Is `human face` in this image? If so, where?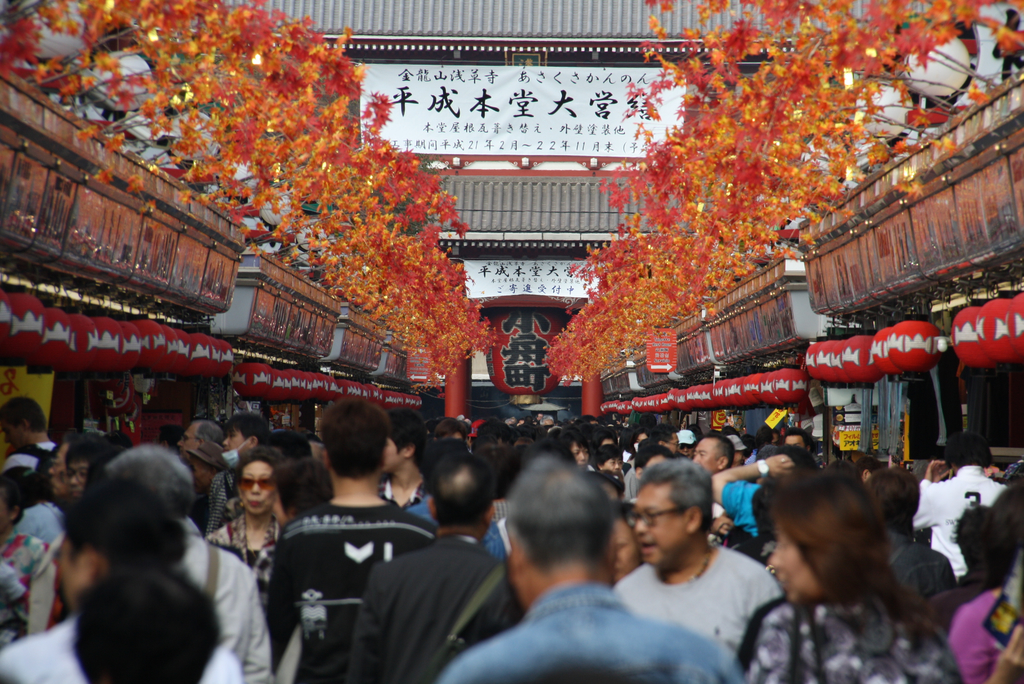
Yes, at bbox=(633, 487, 684, 569).
